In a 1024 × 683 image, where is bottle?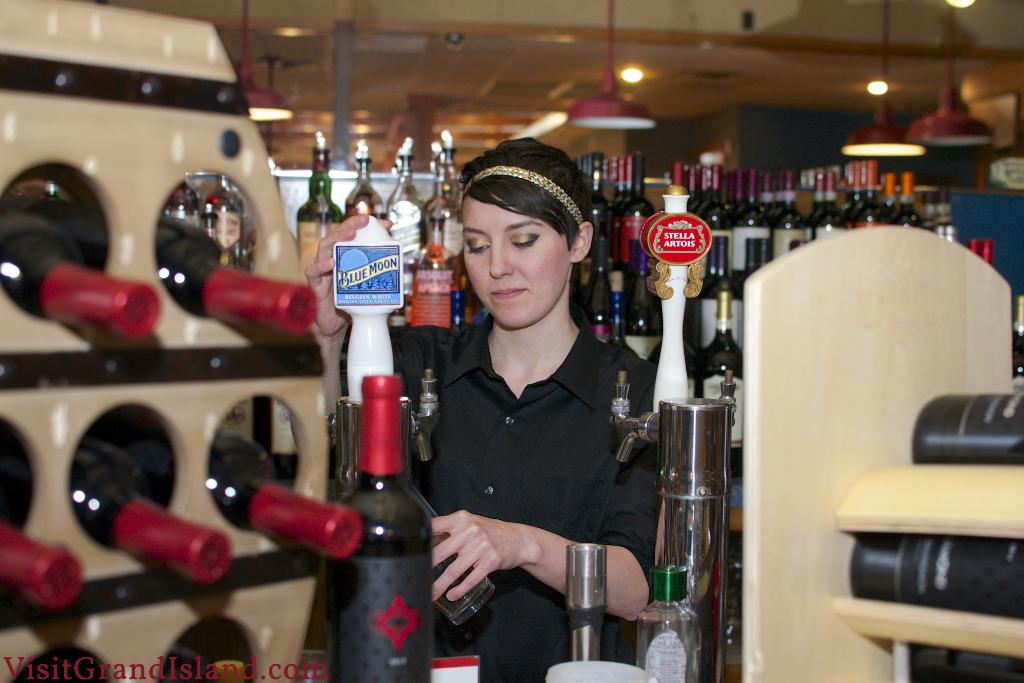
region(619, 152, 662, 263).
